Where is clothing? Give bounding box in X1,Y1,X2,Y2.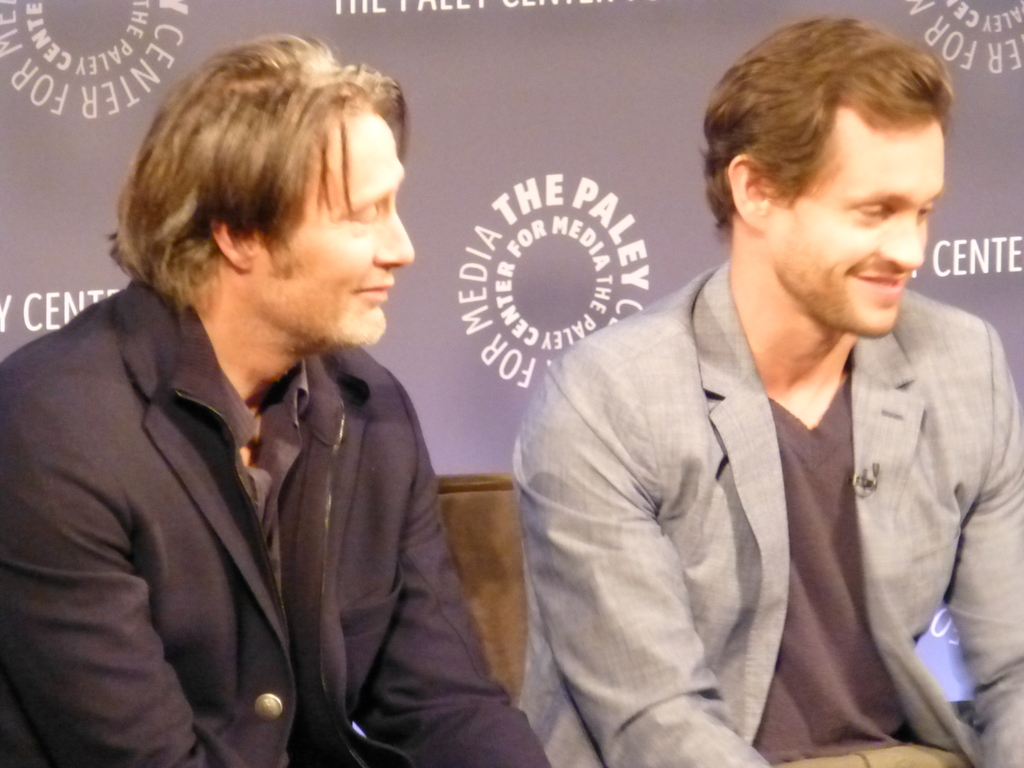
0,274,550,767.
